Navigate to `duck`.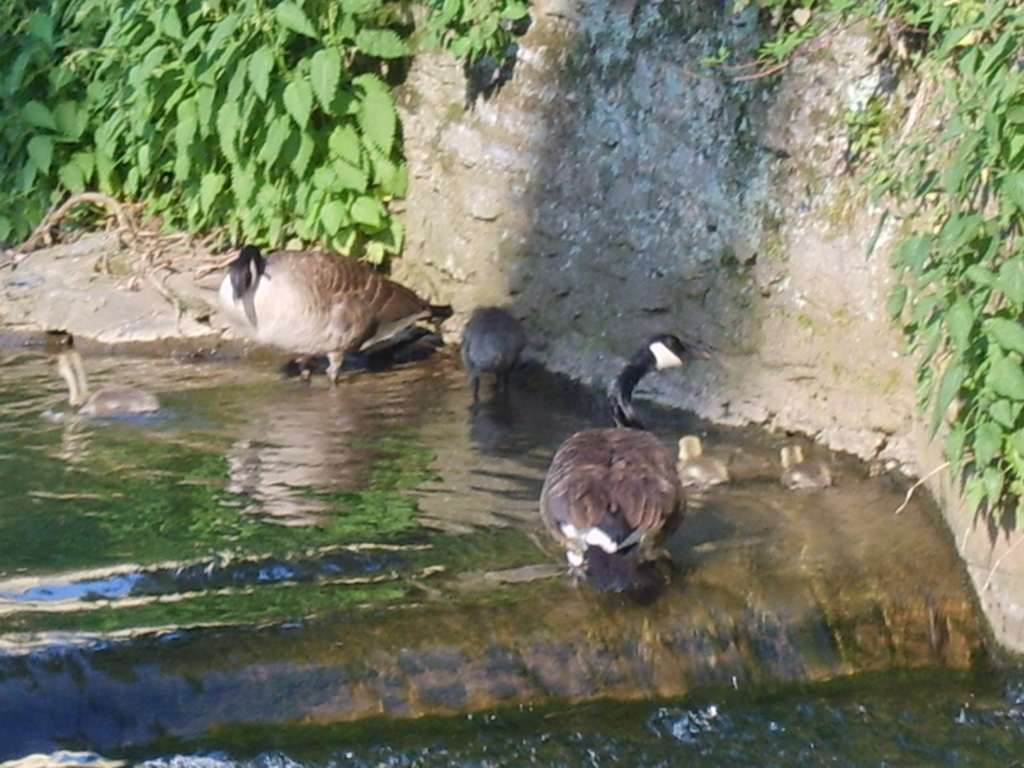
Navigation target: (left=525, top=369, right=704, bottom=597).
